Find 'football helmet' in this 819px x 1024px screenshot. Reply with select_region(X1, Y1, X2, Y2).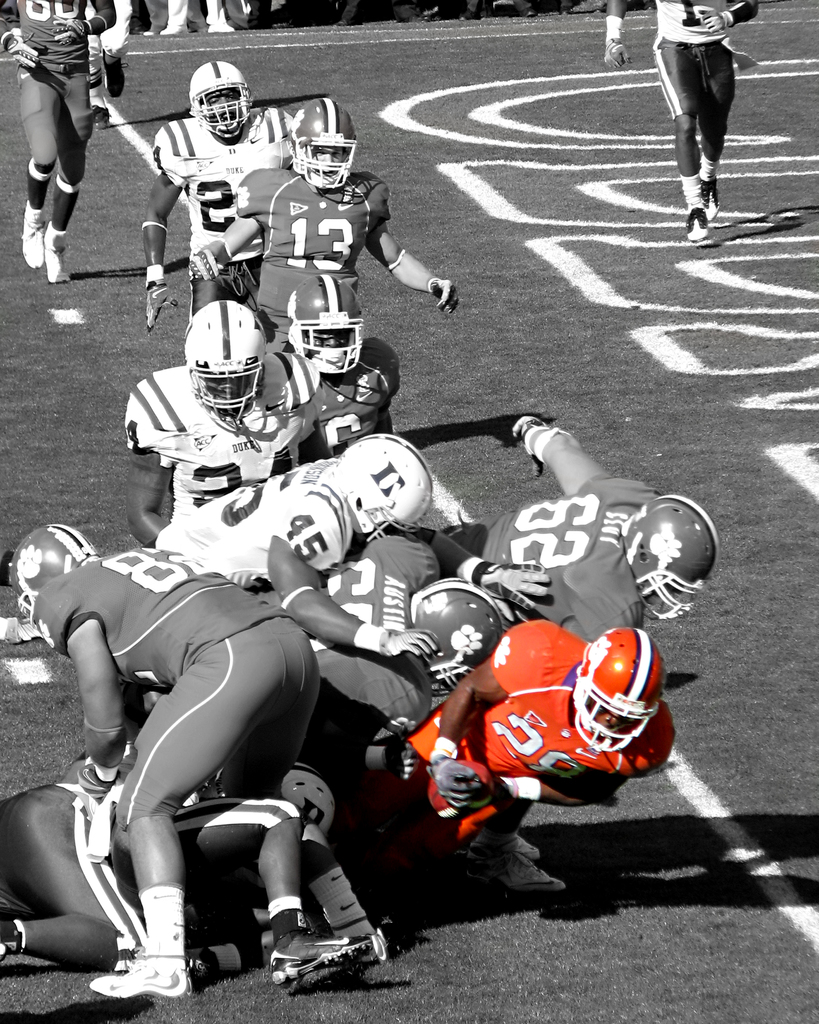
select_region(330, 431, 431, 543).
